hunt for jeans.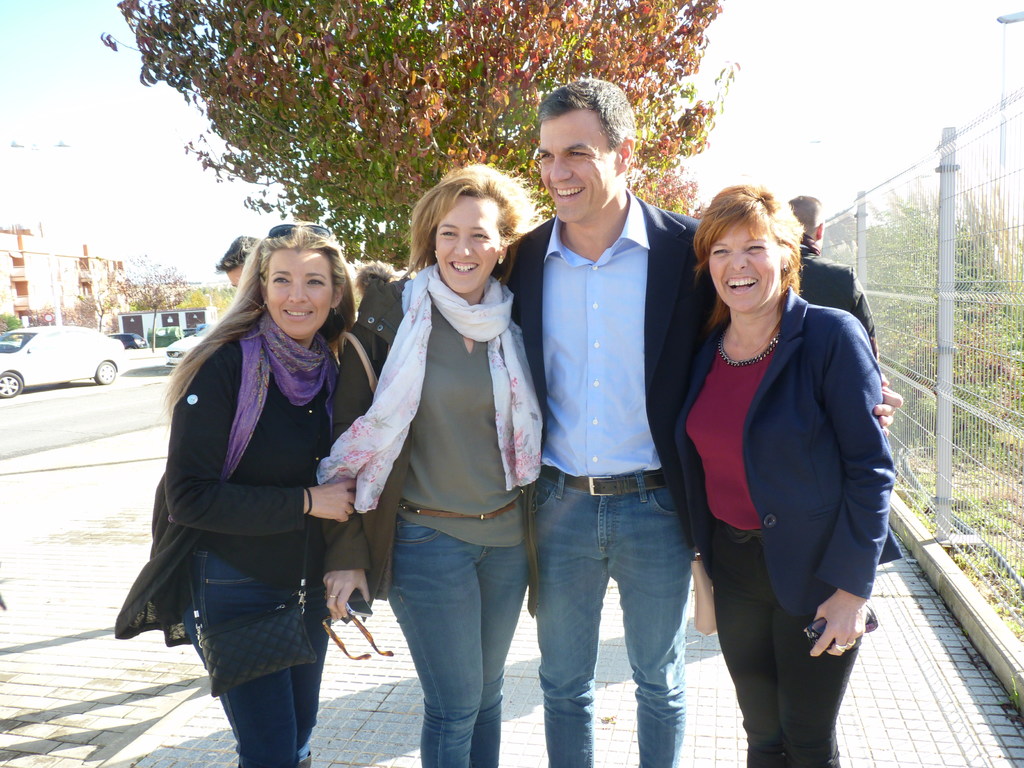
Hunted down at BBox(184, 545, 341, 767).
